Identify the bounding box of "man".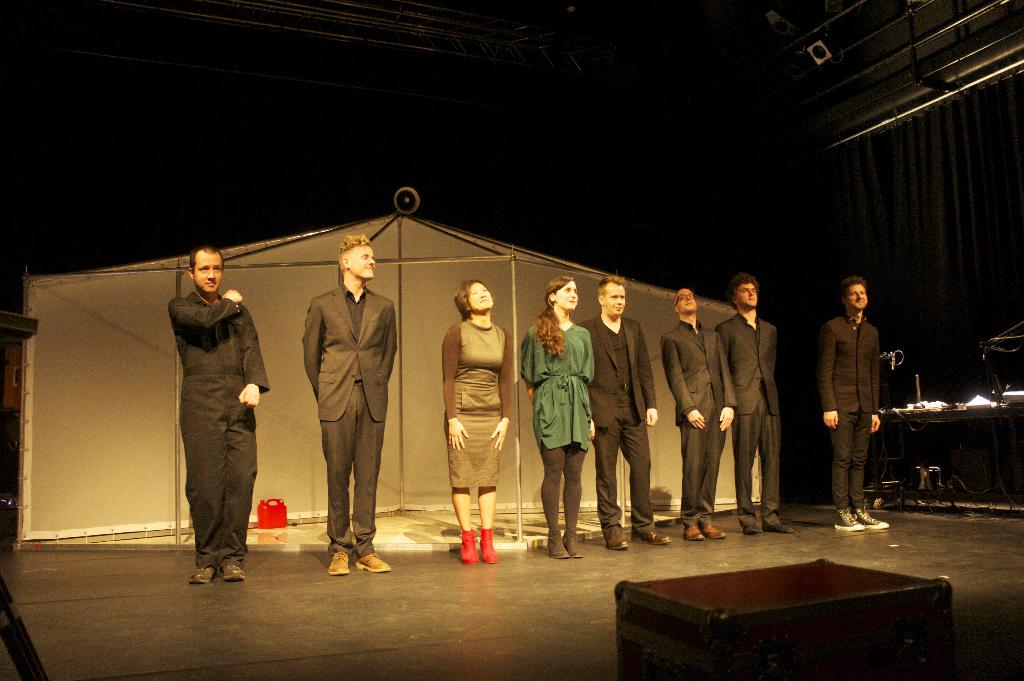
l=578, t=271, r=673, b=550.
